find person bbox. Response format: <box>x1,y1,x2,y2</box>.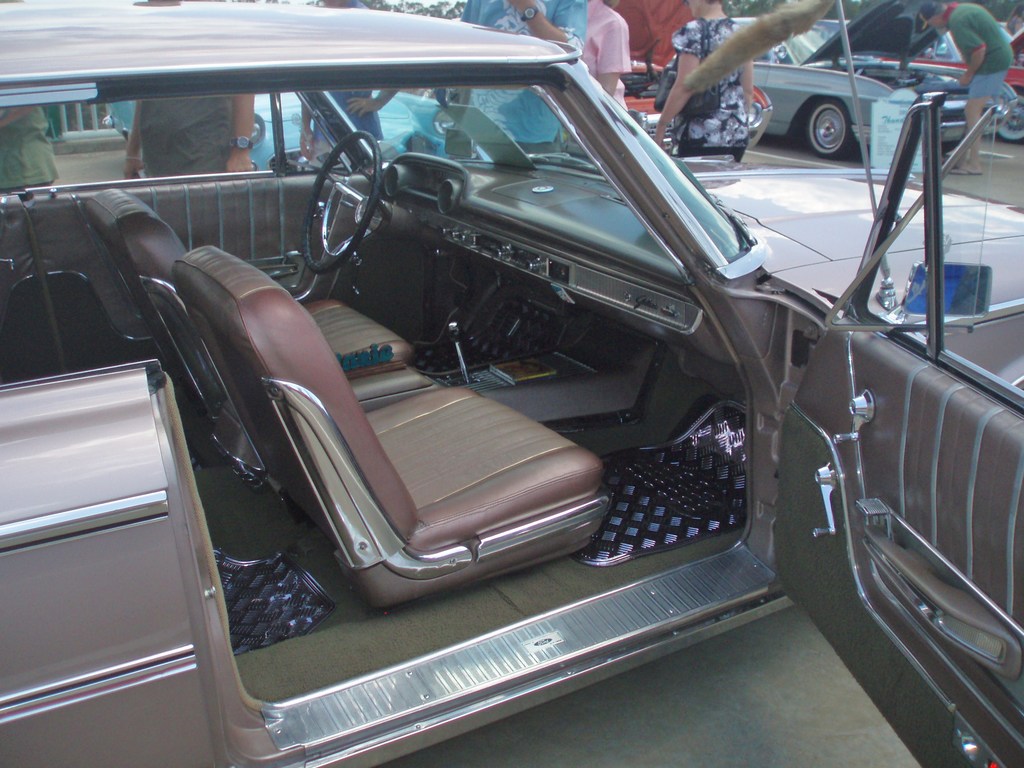
<box>578,0,632,111</box>.
